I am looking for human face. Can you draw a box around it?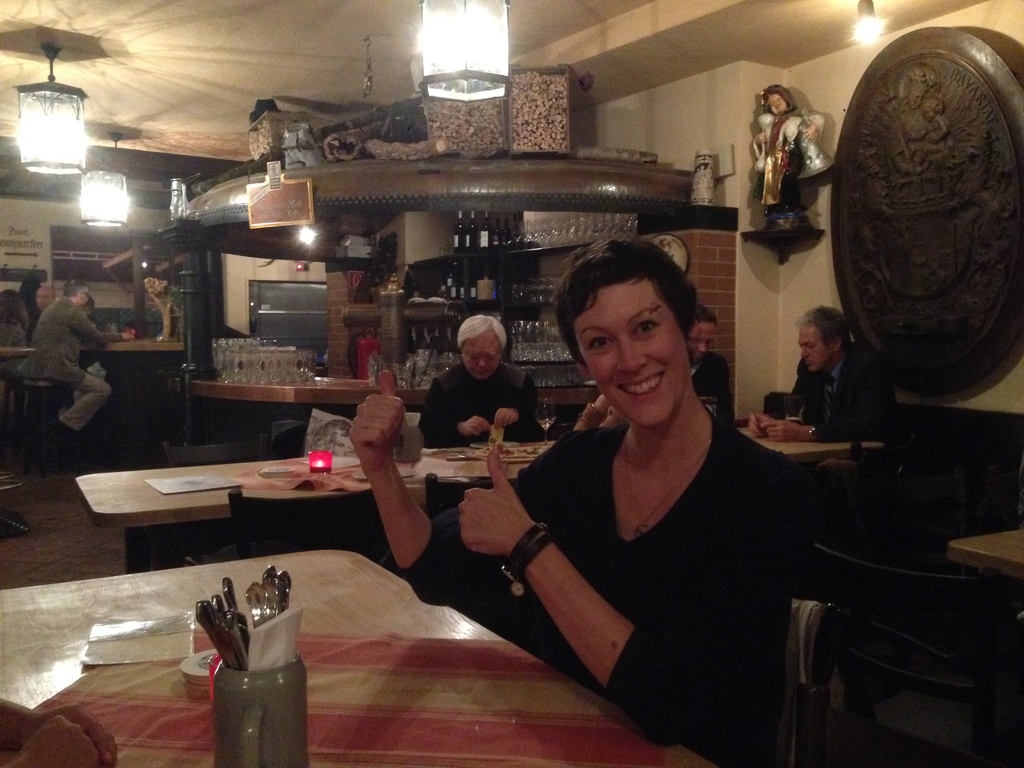
Sure, the bounding box is BBox(687, 323, 714, 363).
